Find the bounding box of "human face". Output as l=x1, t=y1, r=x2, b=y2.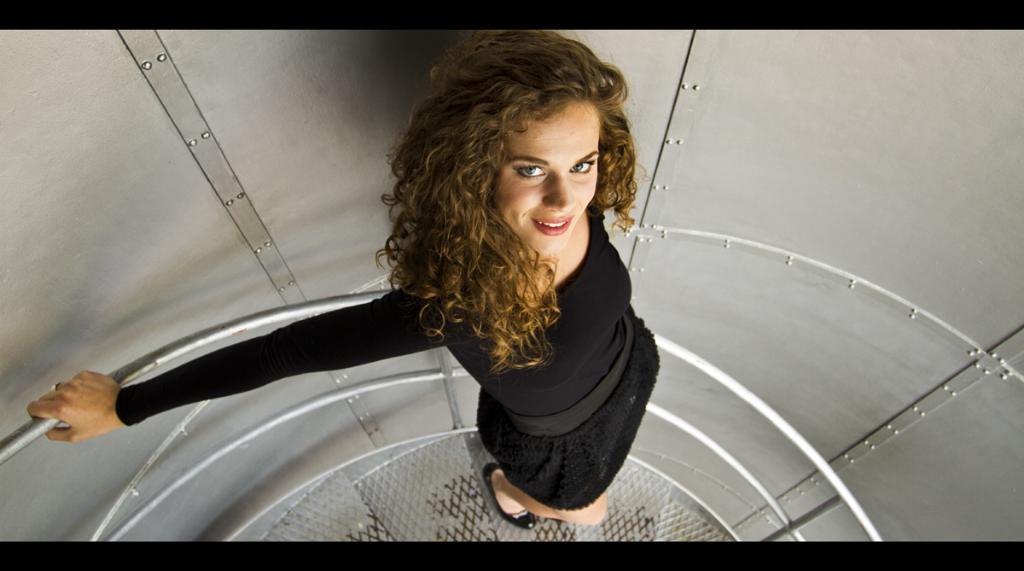
l=492, t=102, r=596, b=250.
